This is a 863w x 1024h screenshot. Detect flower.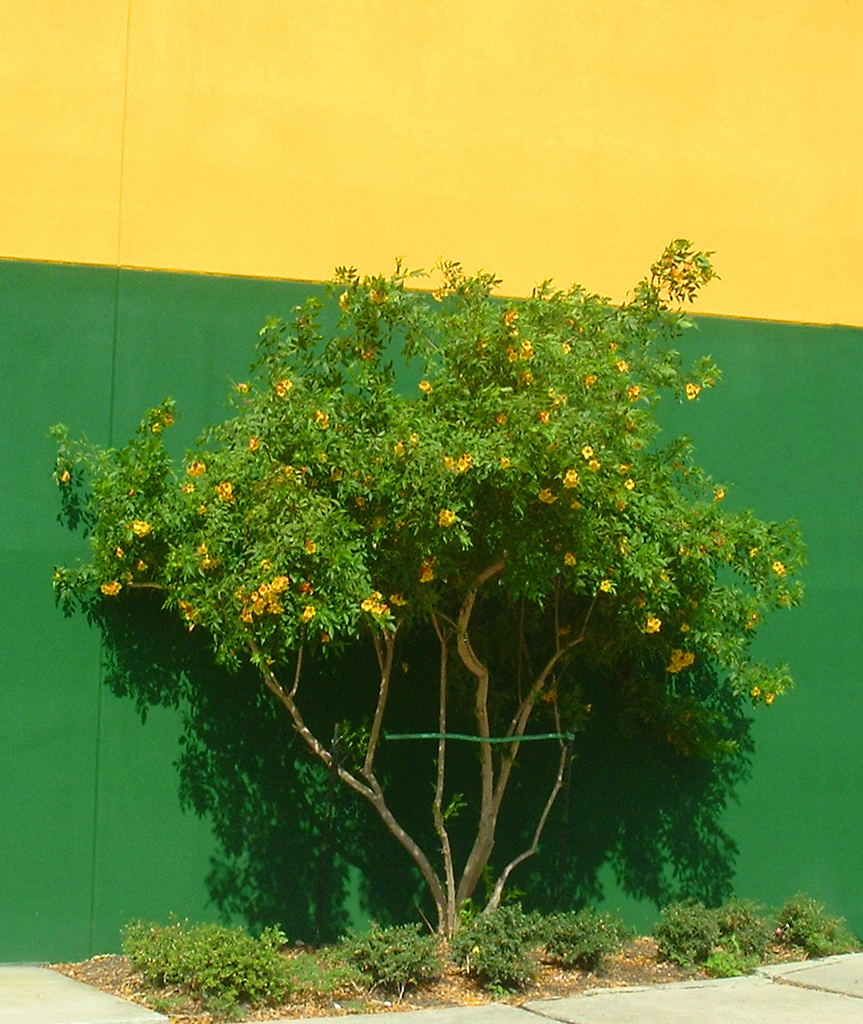
bbox(625, 473, 633, 491).
